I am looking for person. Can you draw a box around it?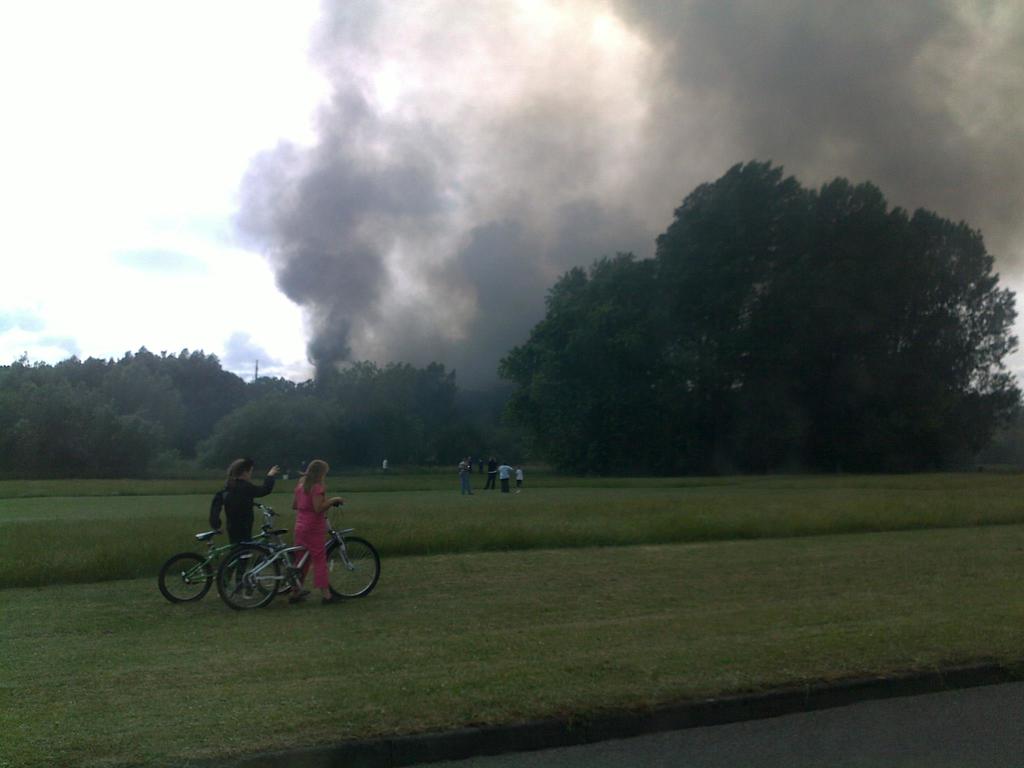
Sure, the bounding box is (211, 460, 280, 603).
